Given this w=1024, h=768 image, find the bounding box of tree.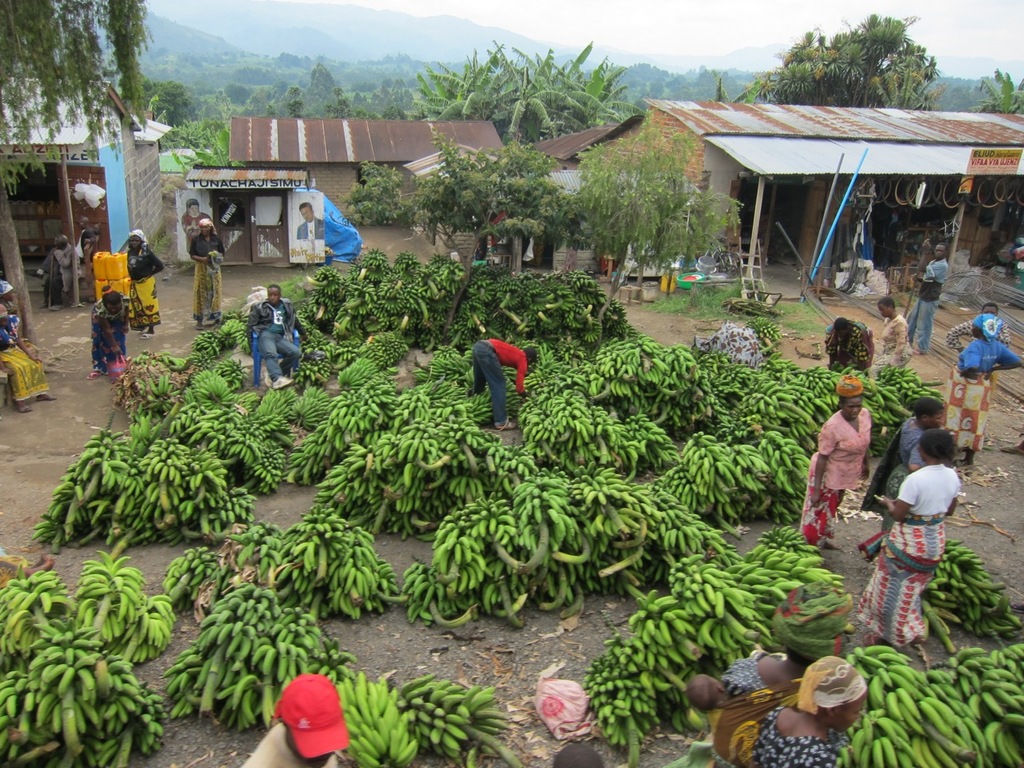
bbox=(760, 21, 934, 96).
